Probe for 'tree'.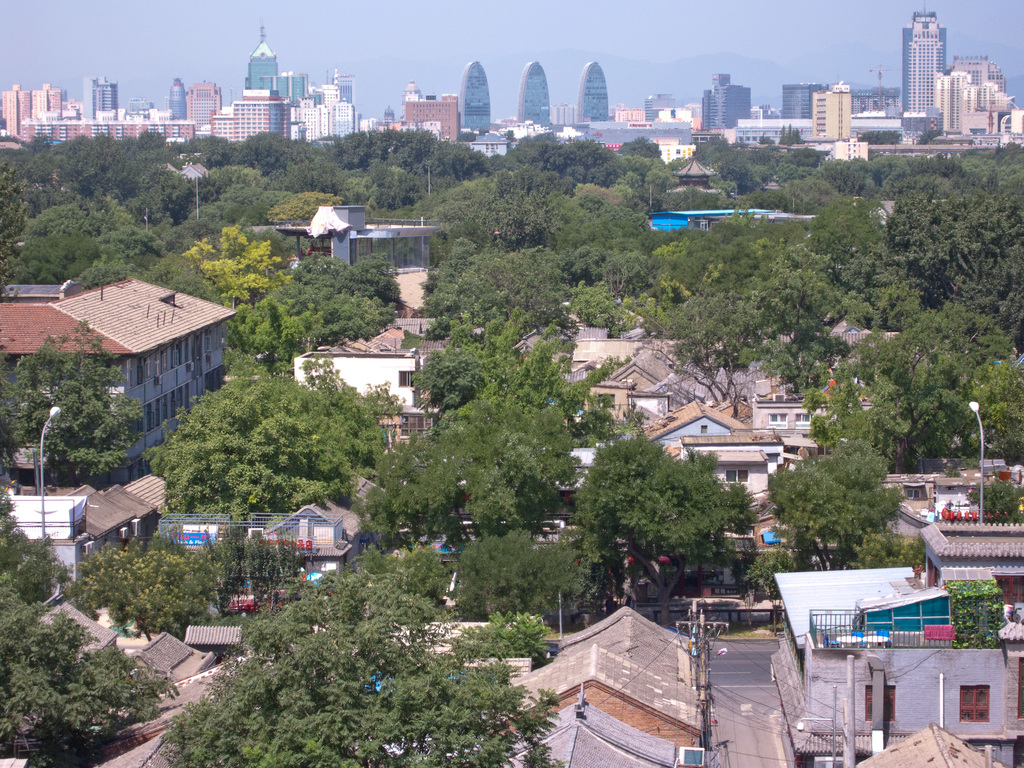
Probe result: Rect(36, 199, 117, 291).
